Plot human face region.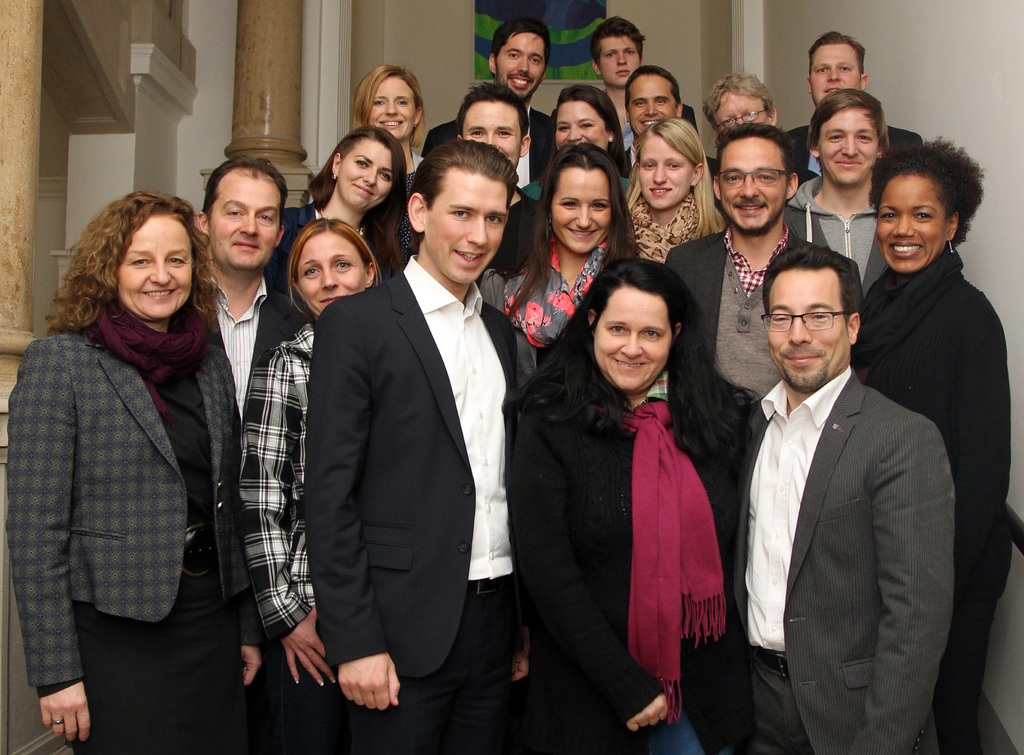
Plotted at locate(496, 31, 543, 97).
